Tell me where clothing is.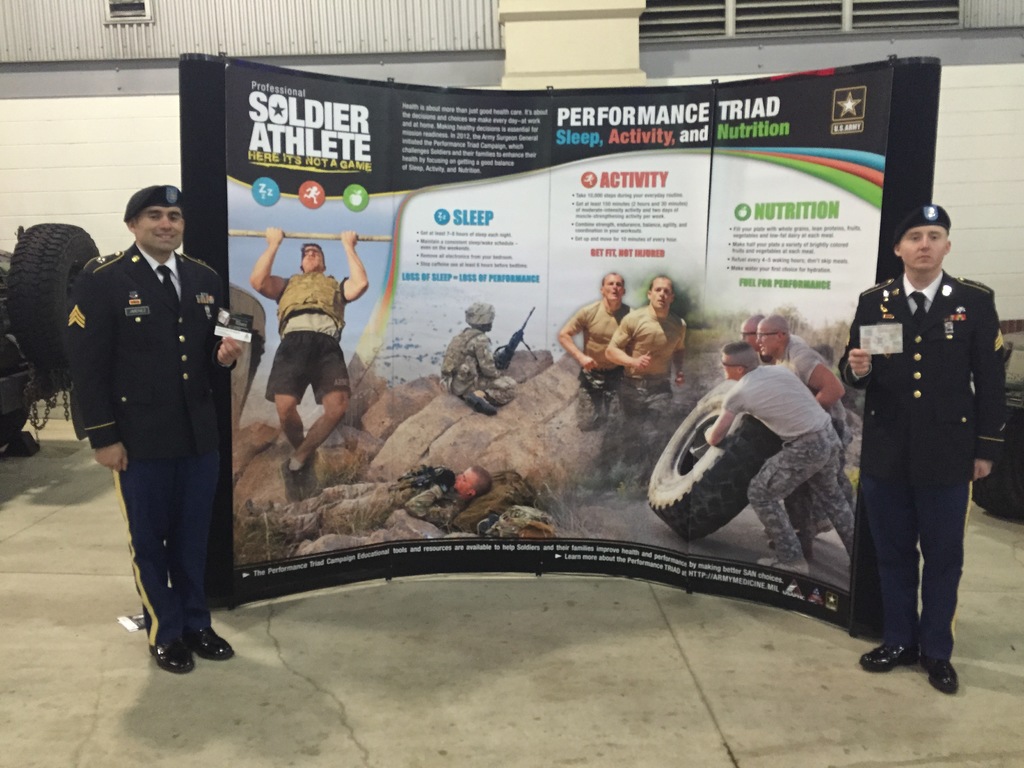
clothing is at bbox=(262, 271, 355, 406).
